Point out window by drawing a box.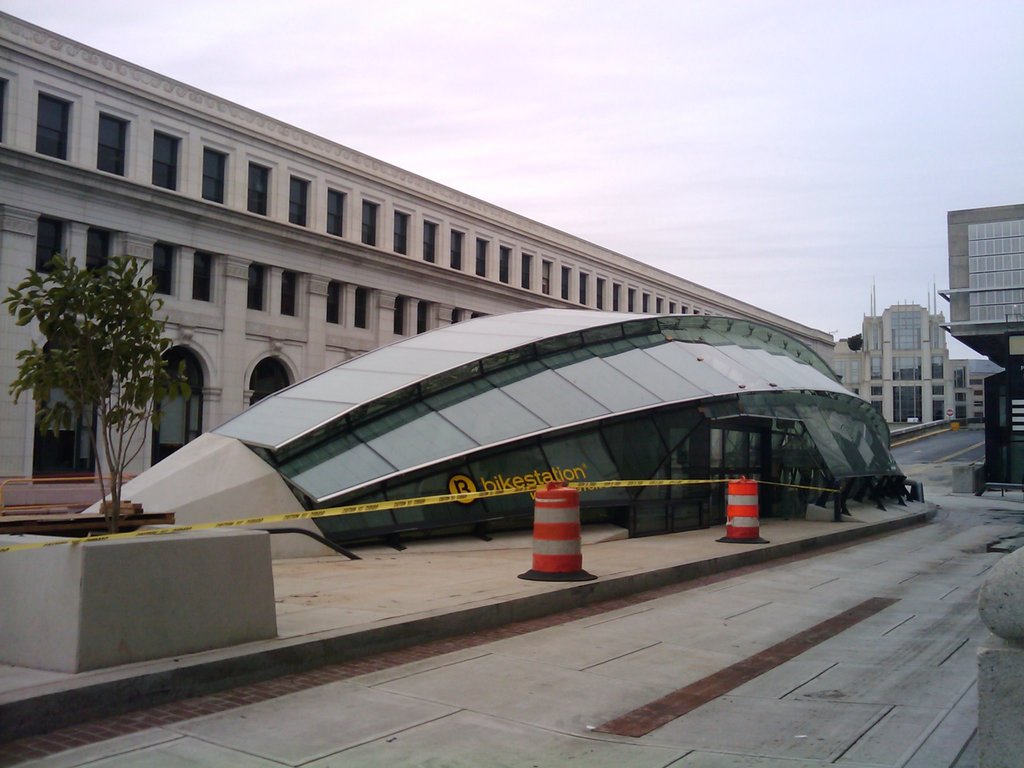
359:199:375:246.
